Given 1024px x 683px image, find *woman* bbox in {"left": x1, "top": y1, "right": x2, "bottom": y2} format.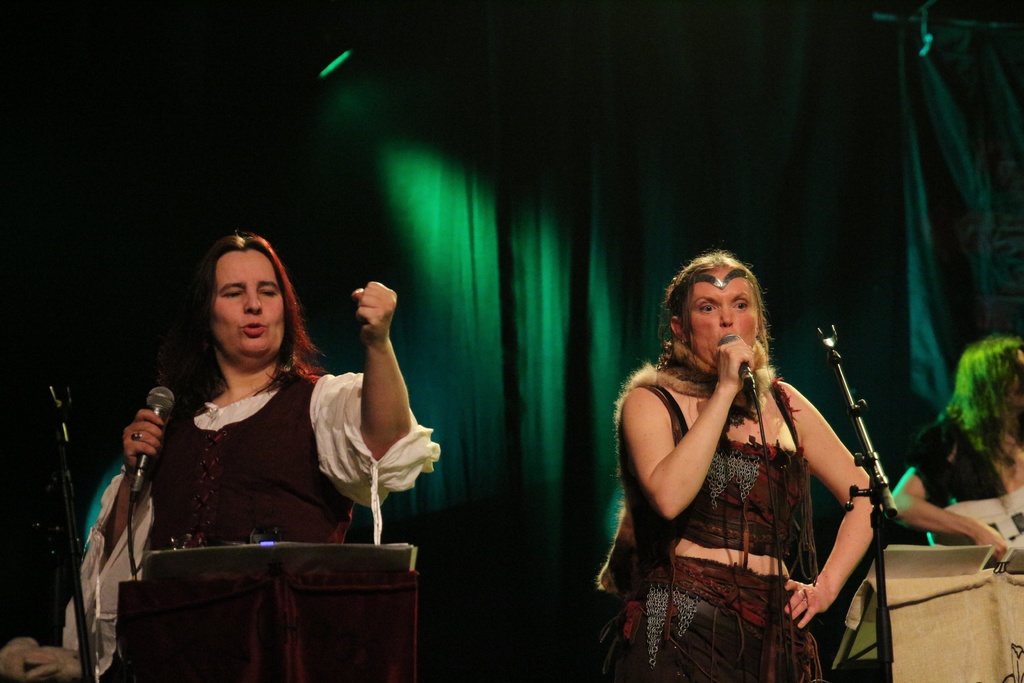
{"left": 610, "top": 247, "right": 903, "bottom": 666}.
